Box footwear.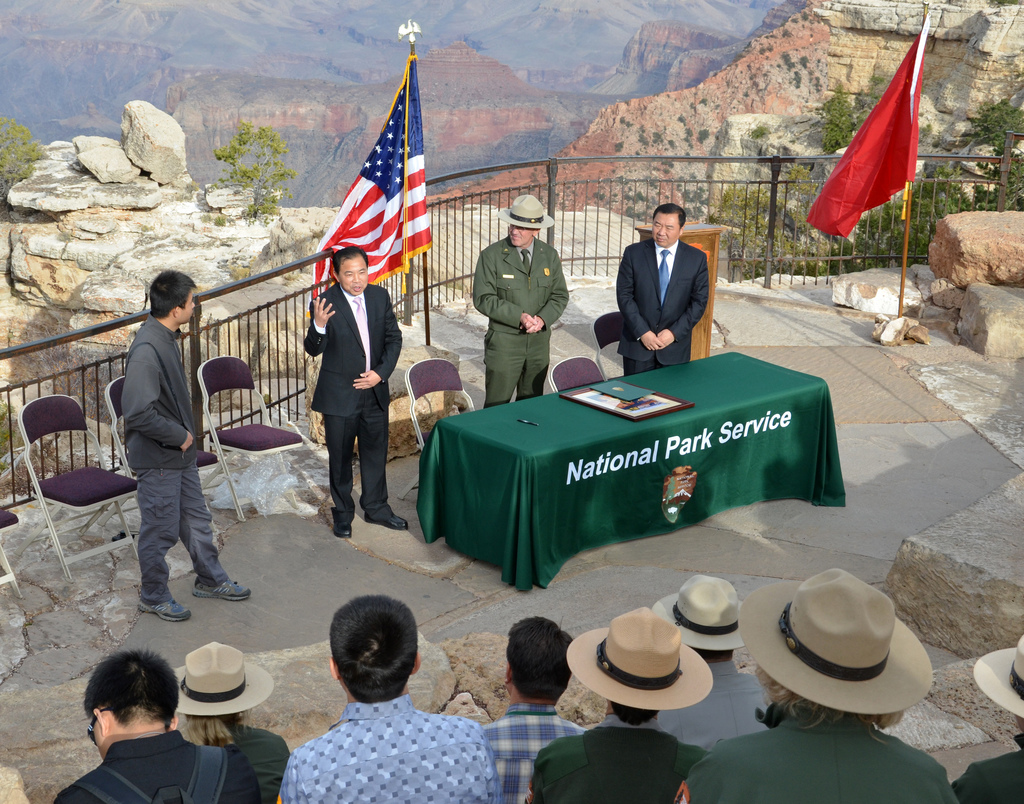
bbox=[381, 513, 409, 532].
